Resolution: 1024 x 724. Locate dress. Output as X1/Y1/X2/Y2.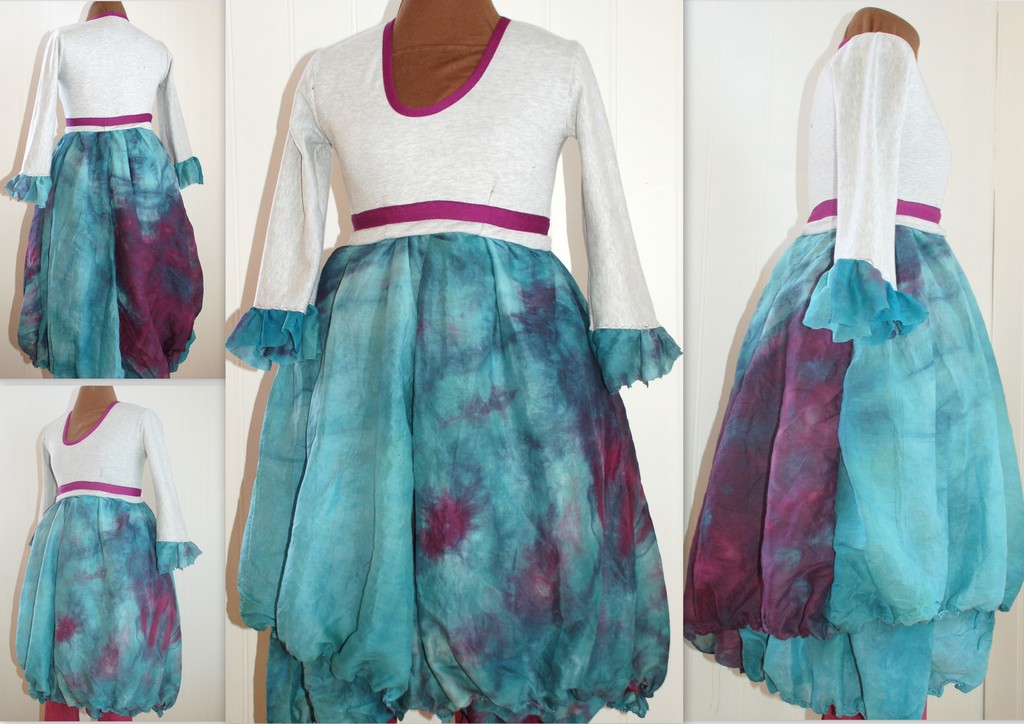
14/401/200/718.
